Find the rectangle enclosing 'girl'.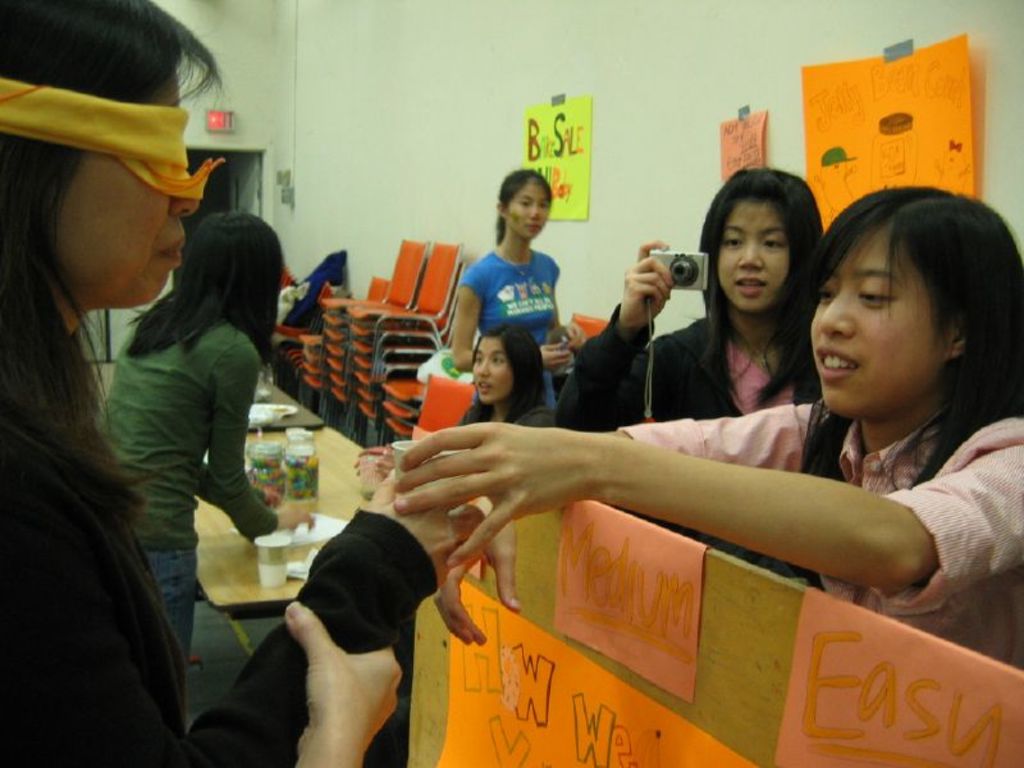
x1=0 y1=0 x2=476 y2=767.
